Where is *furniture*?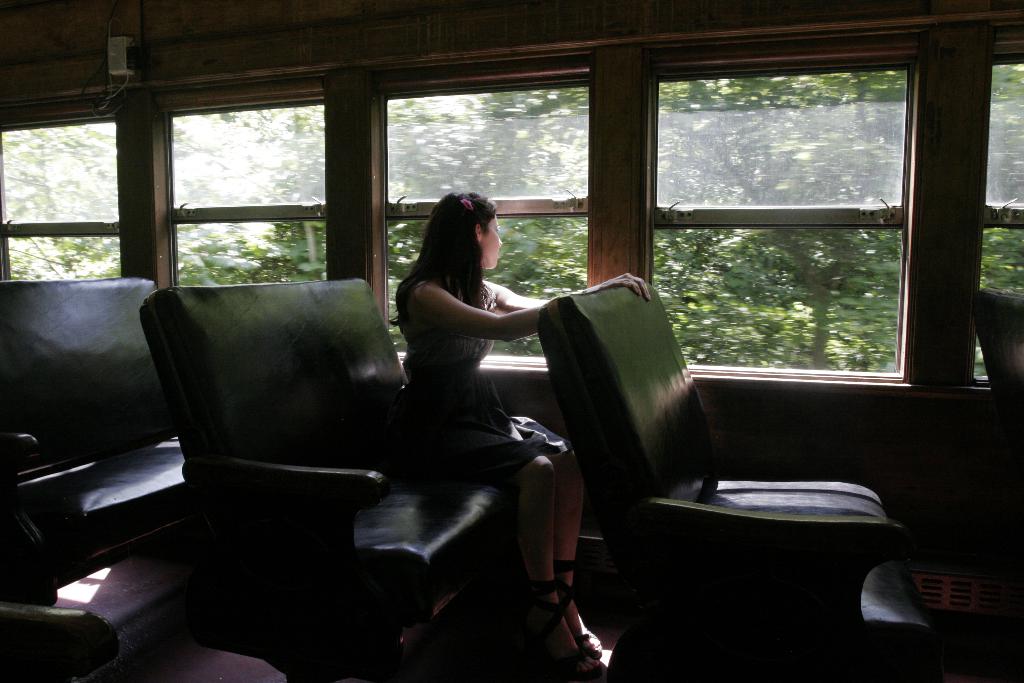
pyautogui.locateOnScreen(0, 273, 187, 603).
